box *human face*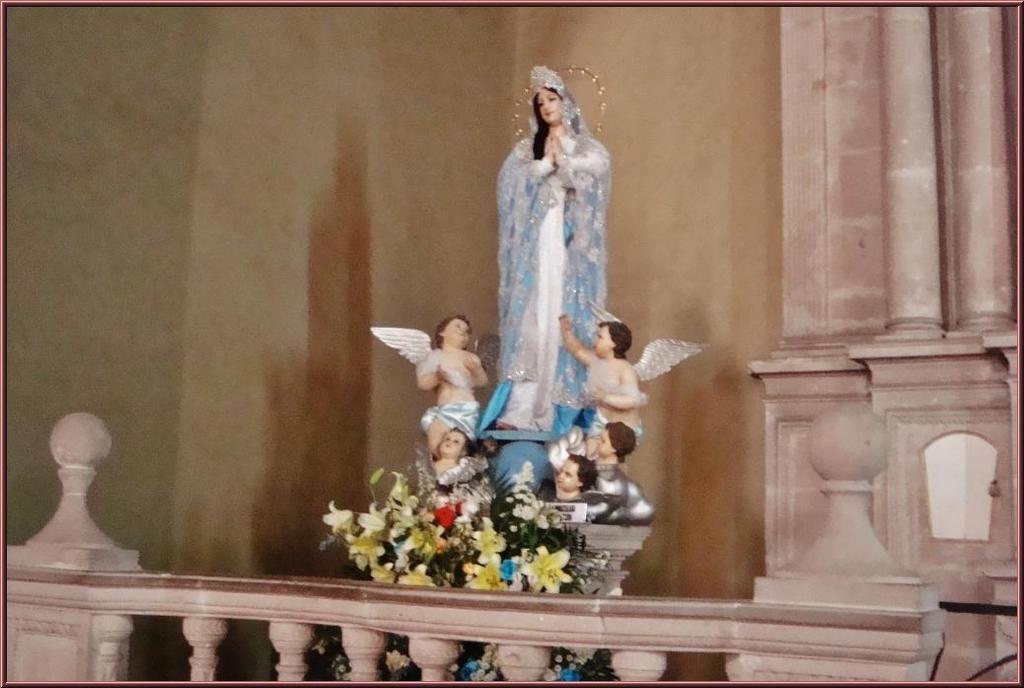
<bbox>589, 321, 616, 359</bbox>
